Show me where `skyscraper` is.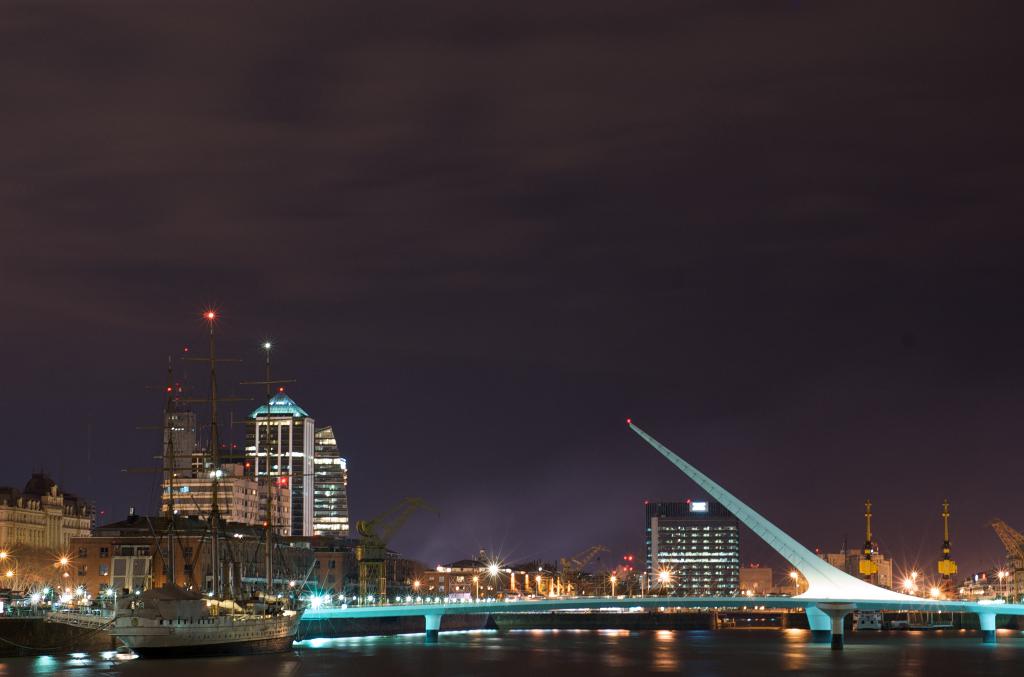
`skyscraper` is at 646, 503, 740, 613.
